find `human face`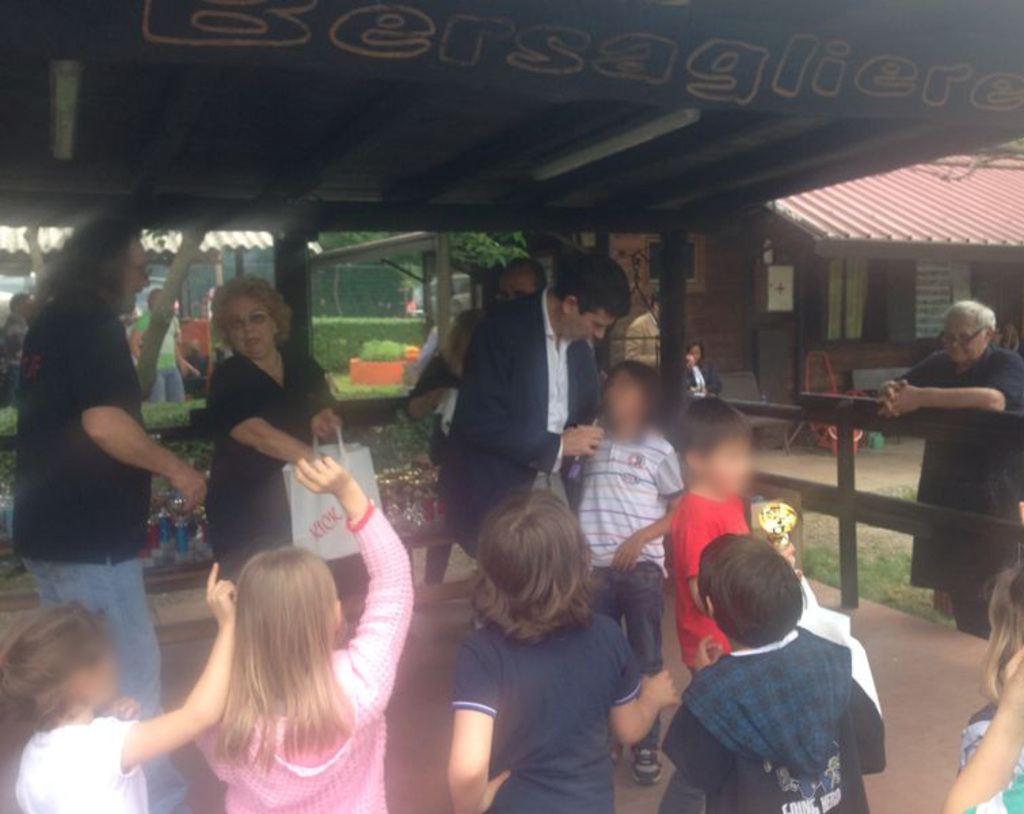
box=[129, 233, 149, 309]
